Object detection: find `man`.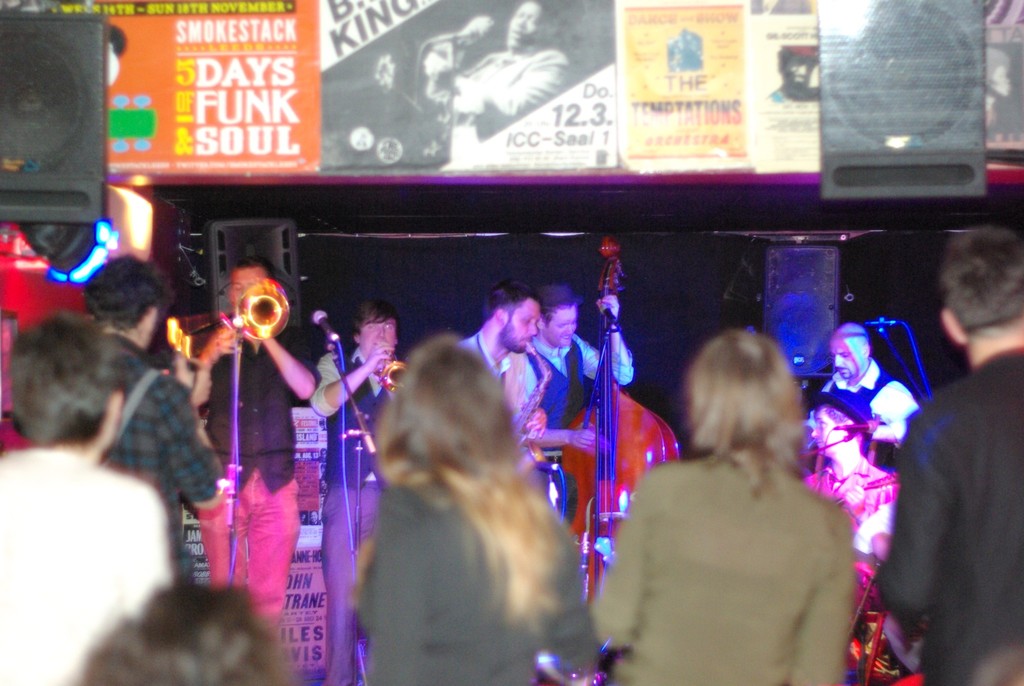
[left=0, top=312, right=170, bottom=685].
